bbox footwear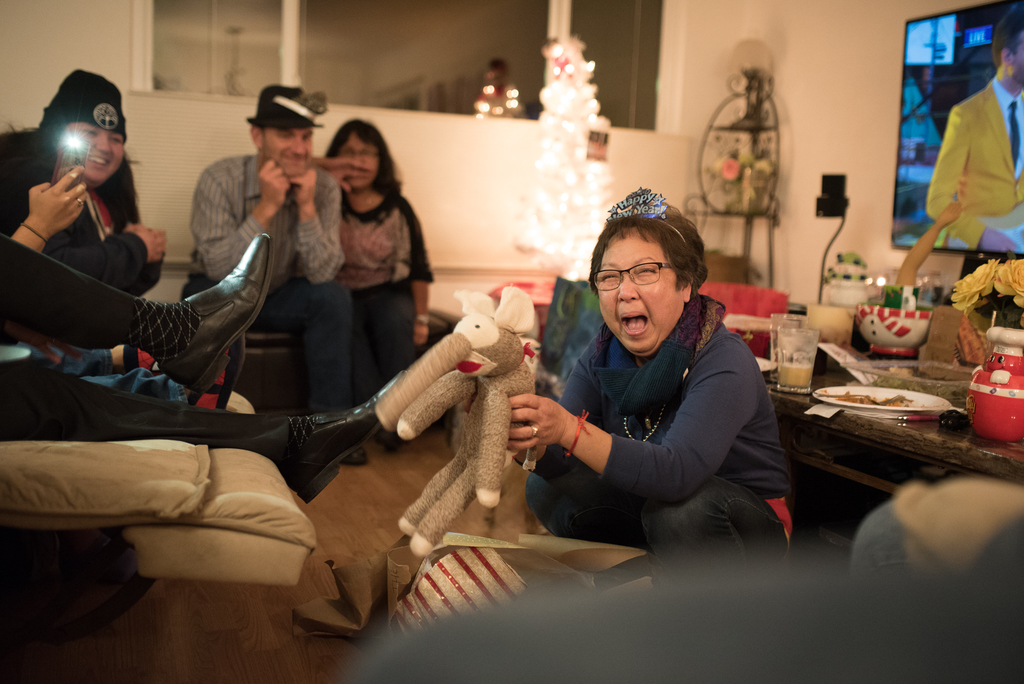
[x1=280, y1=363, x2=410, y2=499]
